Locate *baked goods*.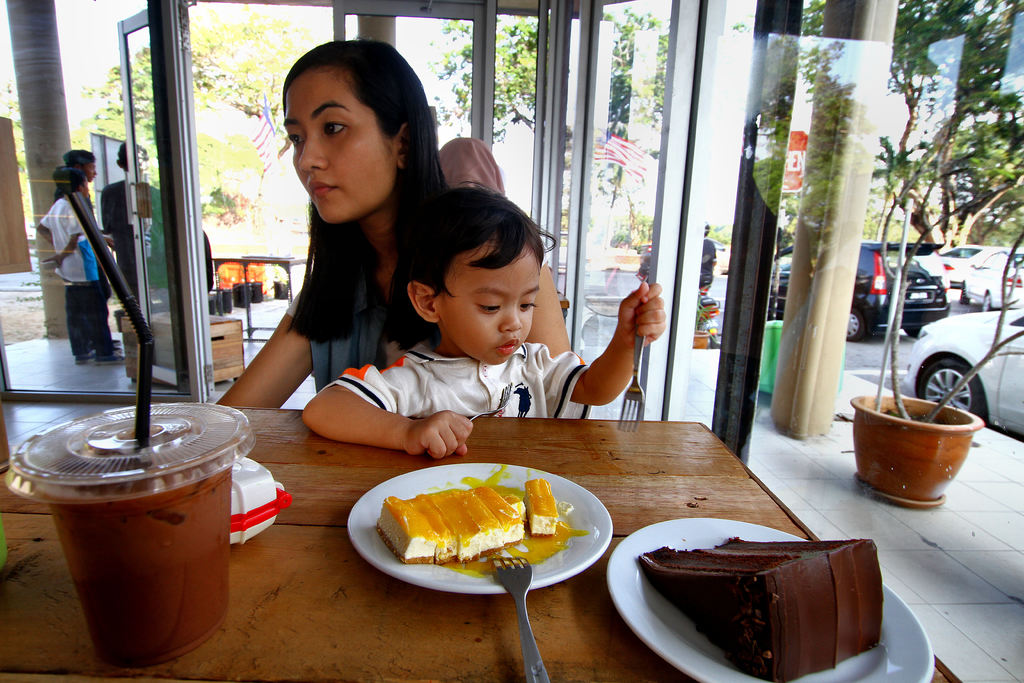
Bounding box: <region>639, 525, 881, 682</region>.
